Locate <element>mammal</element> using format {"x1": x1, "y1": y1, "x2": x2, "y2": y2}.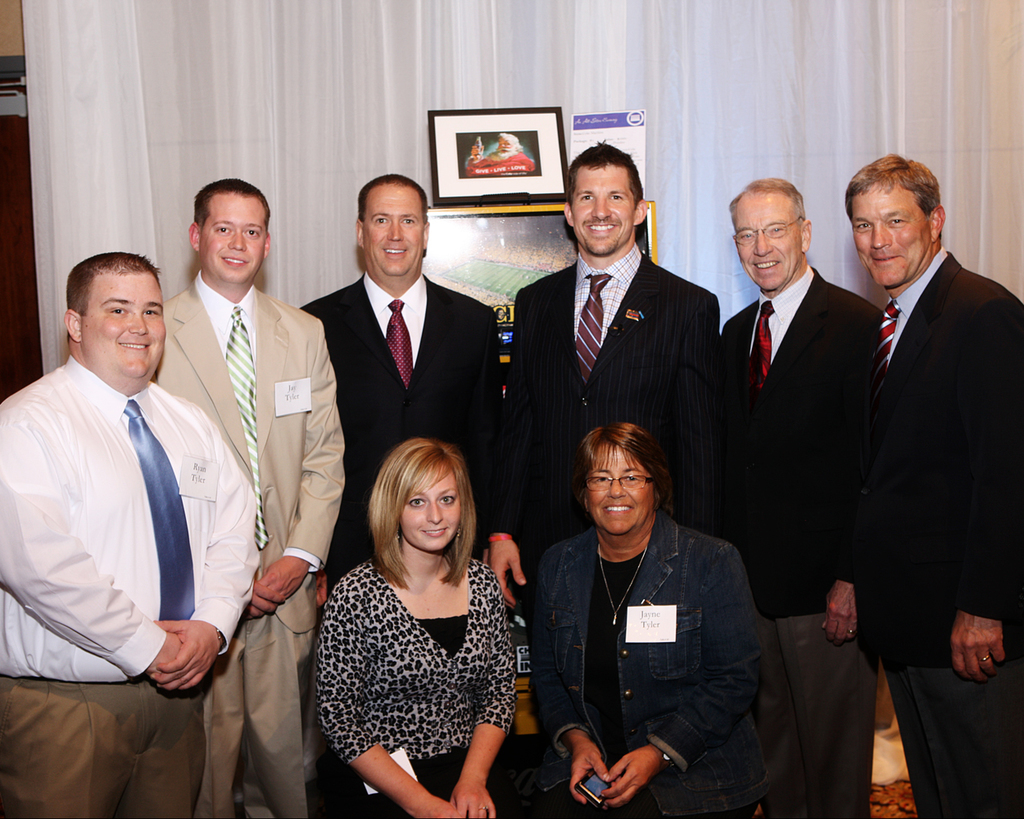
{"x1": 301, "y1": 168, "x2": 506, "y2": 818}.
